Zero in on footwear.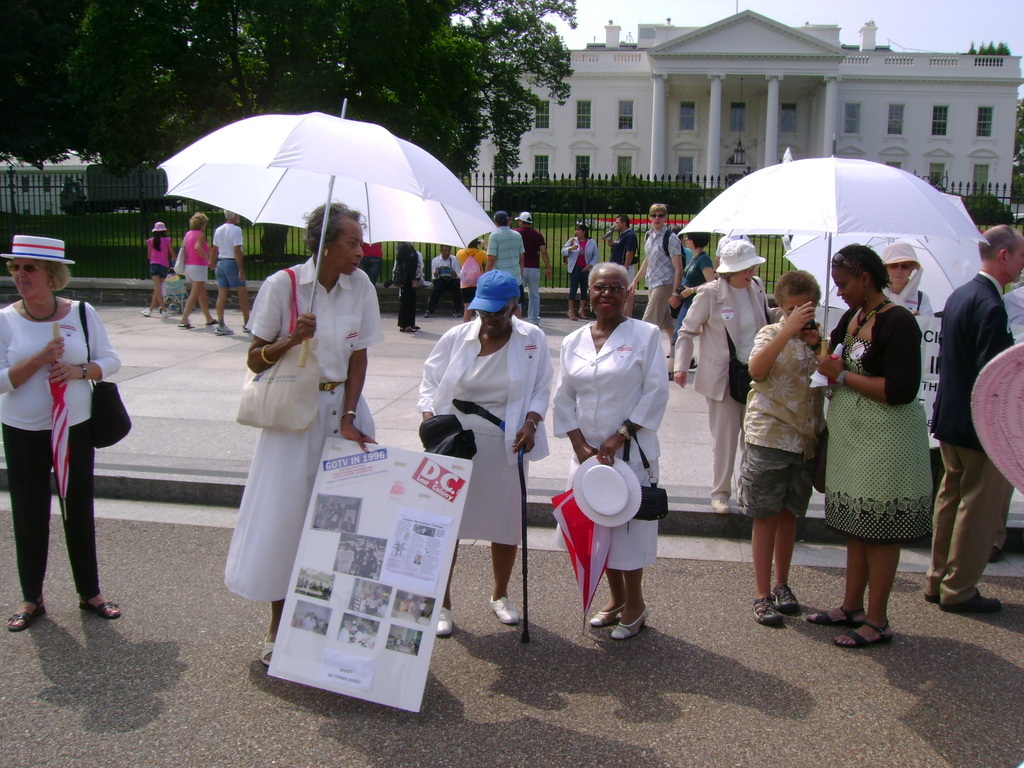
Zeroed in: x1=434, y1=606, x2=454, y2=639.
